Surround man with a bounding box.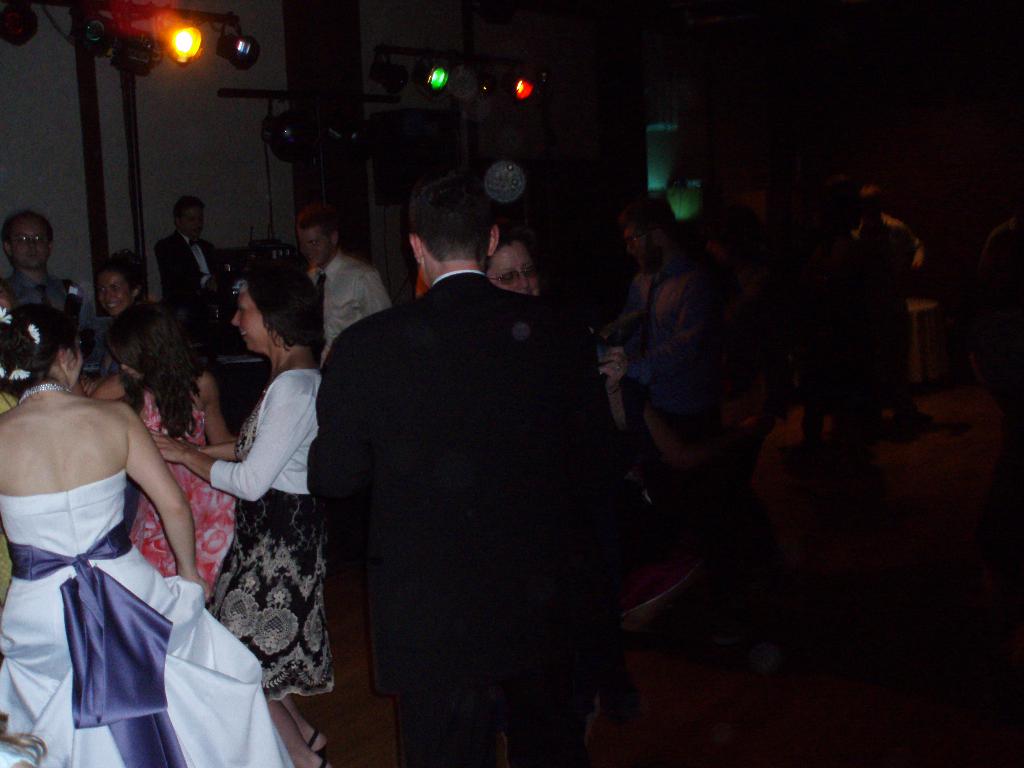
x1=623, y1=177, x2=742, y2=419.
